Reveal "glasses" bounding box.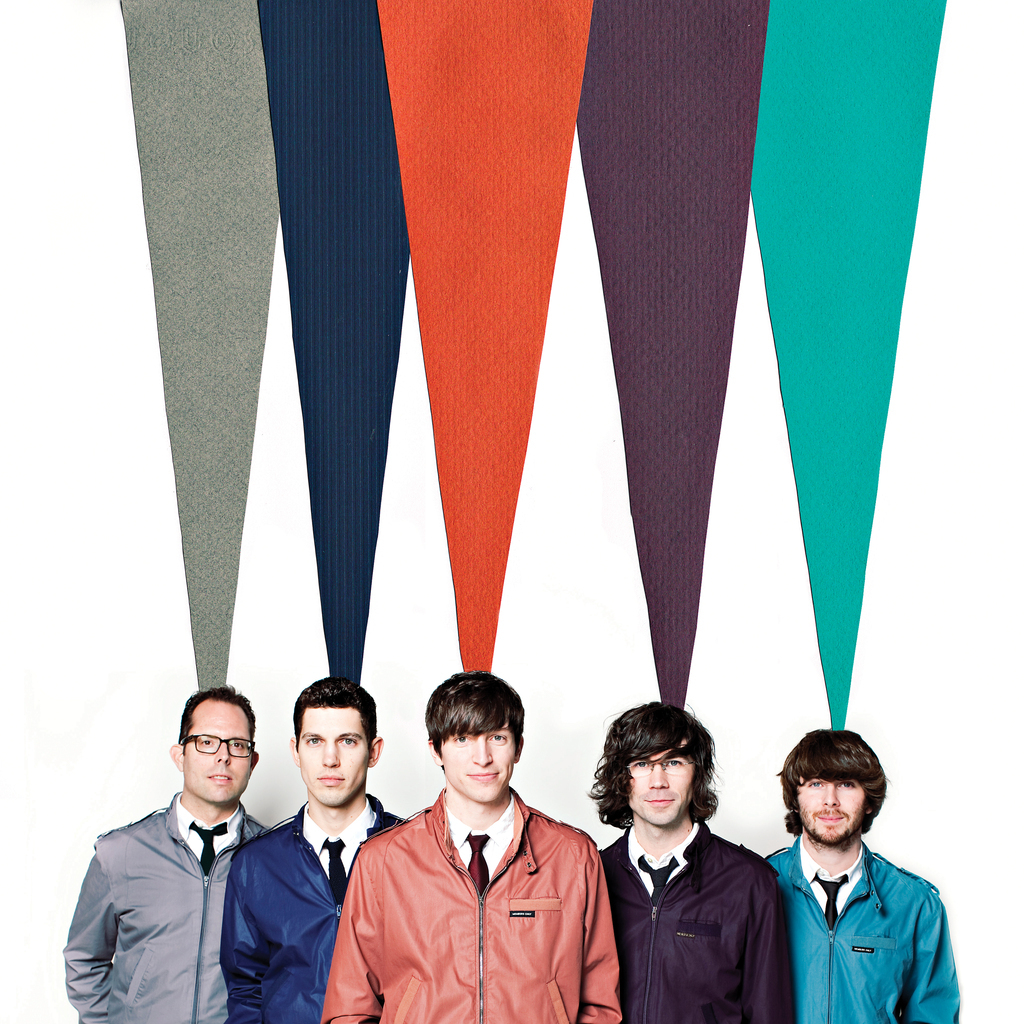
Revealed: bbox=[181, 731, 256, 760].
